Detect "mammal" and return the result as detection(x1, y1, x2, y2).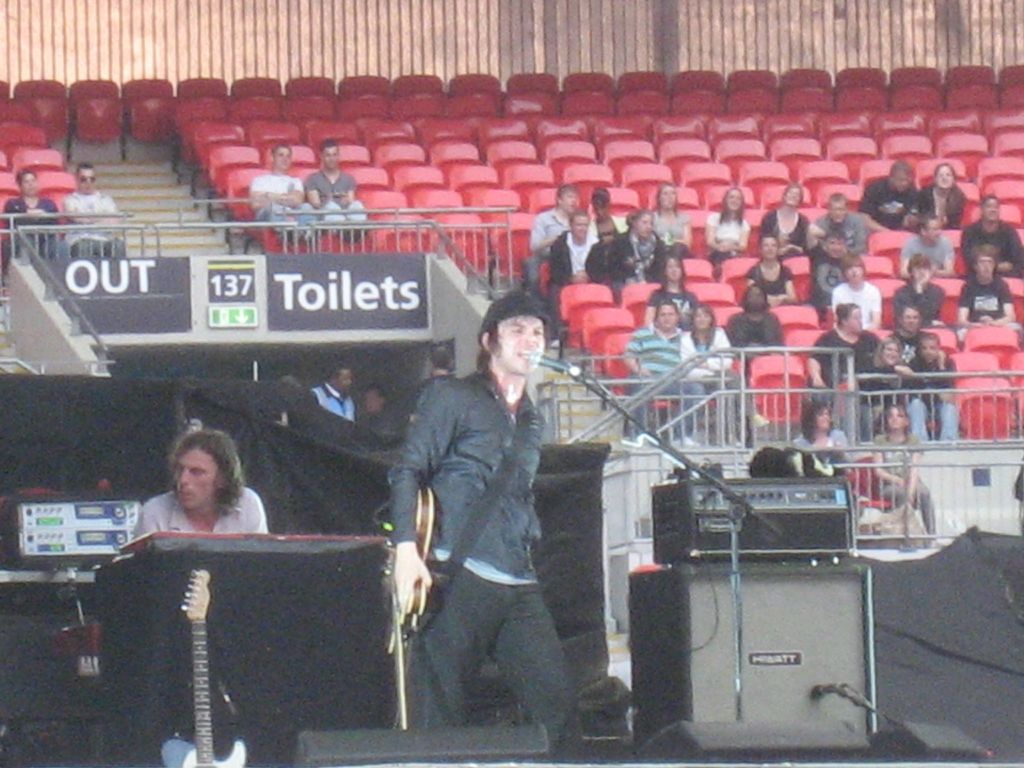
detection(310, 364, 361, 423).
